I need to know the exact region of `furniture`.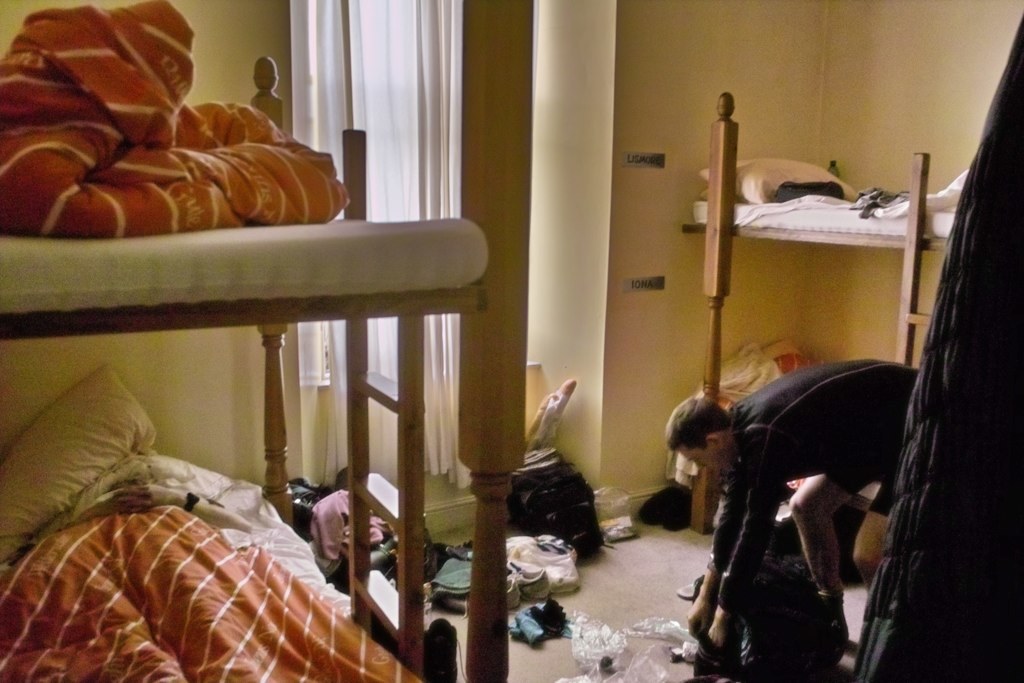
Region: [0, 0, 539, 682].
